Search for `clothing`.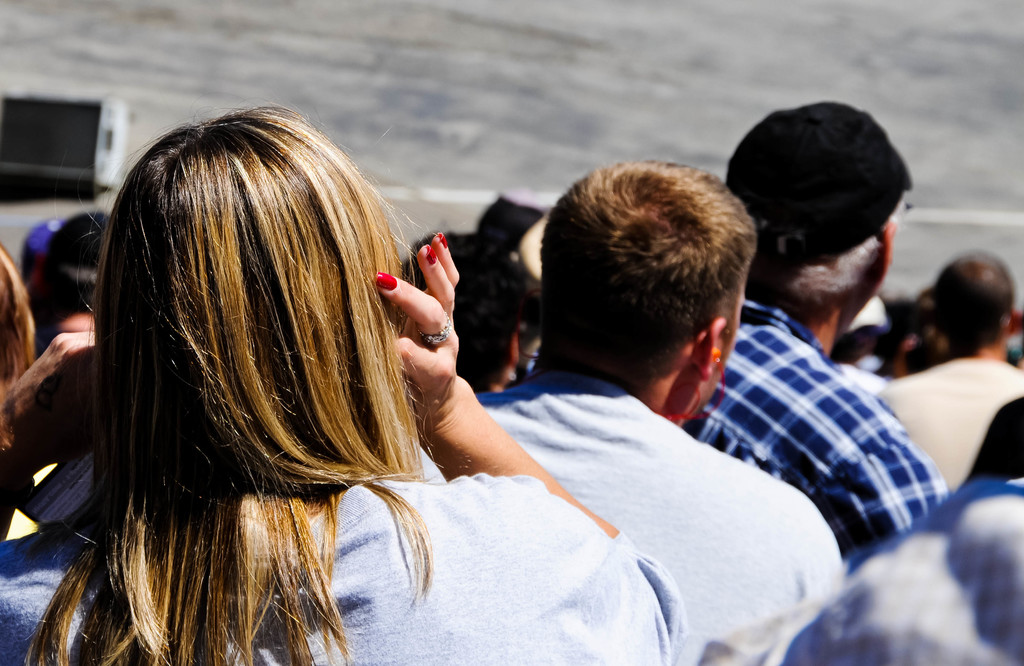
Found at [x1=838, y1=357, x2=885, y2=396].
